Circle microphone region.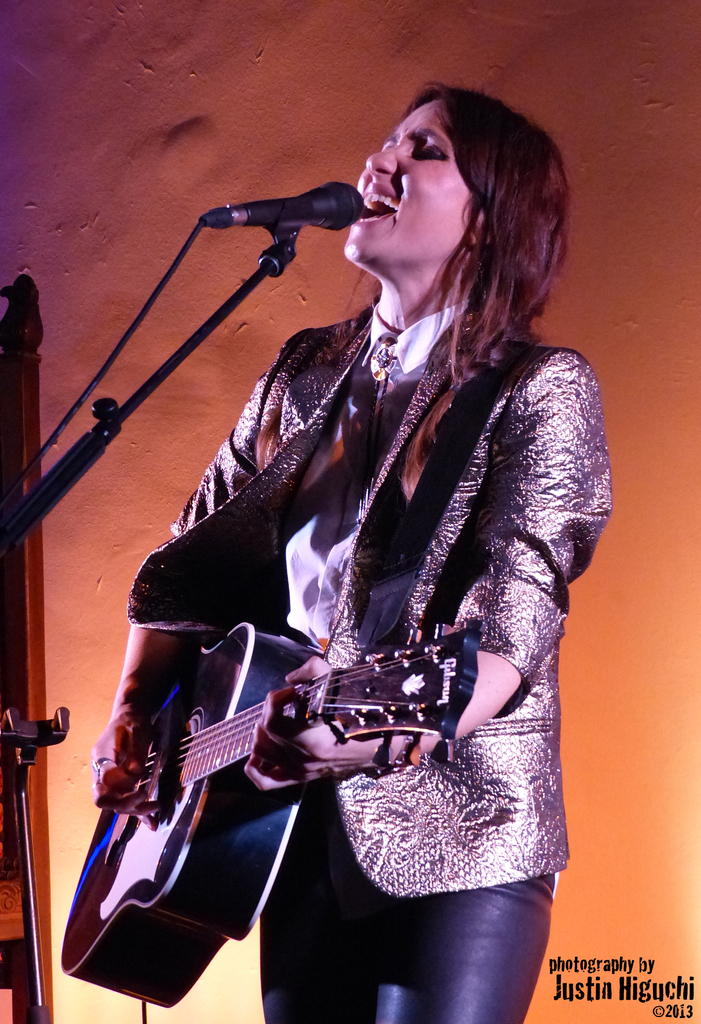
Region: bbox=(221, 173, 372, 234).
